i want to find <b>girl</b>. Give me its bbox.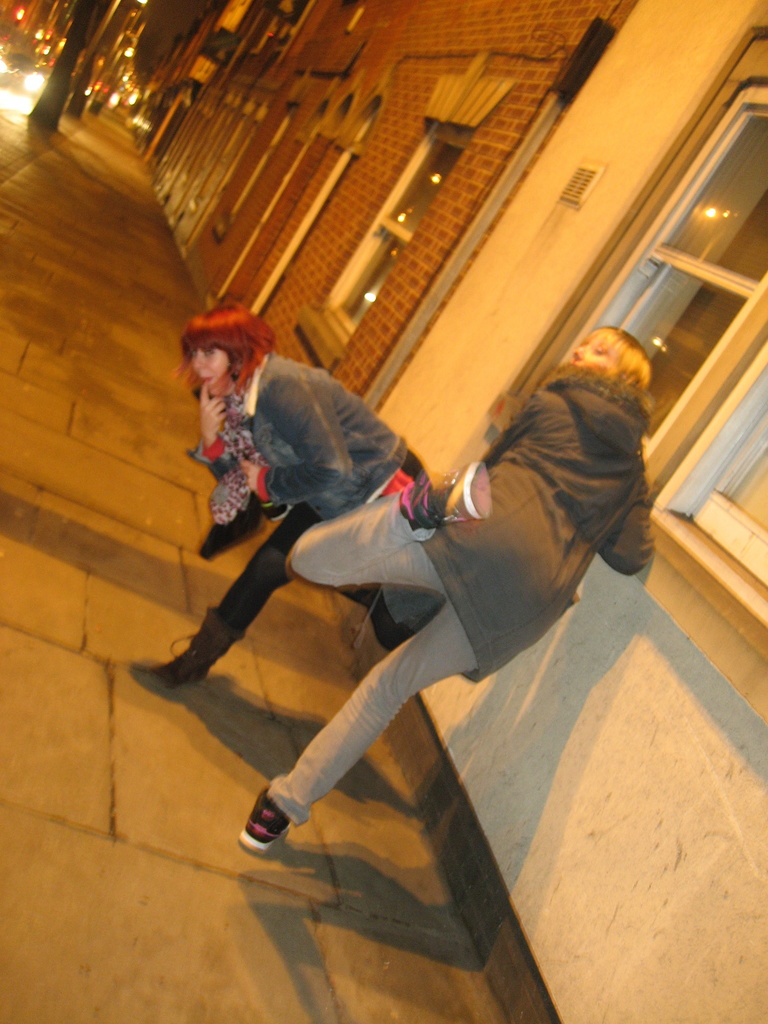
x1=232 y1=323 x2=651 y2=858.
